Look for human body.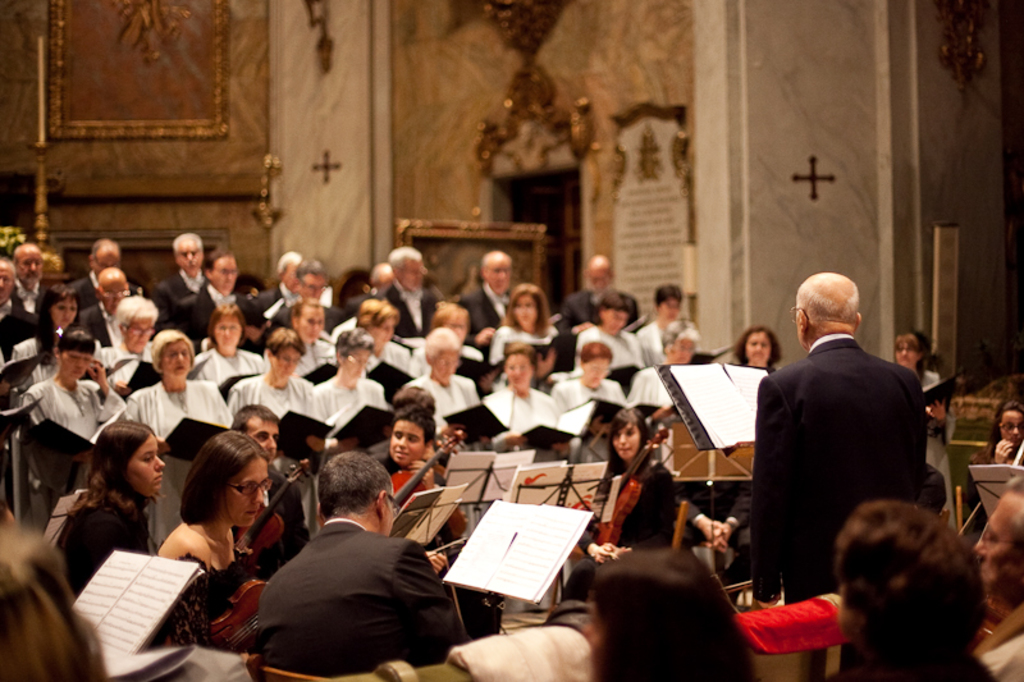
Found: region(666, 322, 694, 370).
